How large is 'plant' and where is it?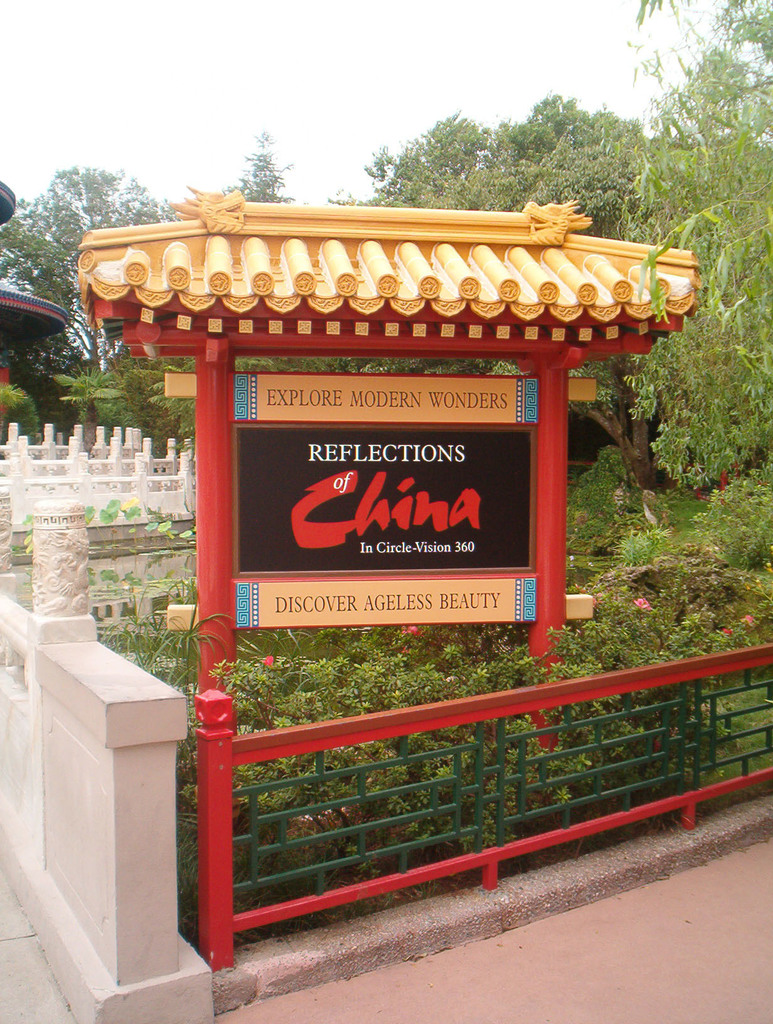
Bounding box: [left=6, top=494, right=207, bottom=609].
